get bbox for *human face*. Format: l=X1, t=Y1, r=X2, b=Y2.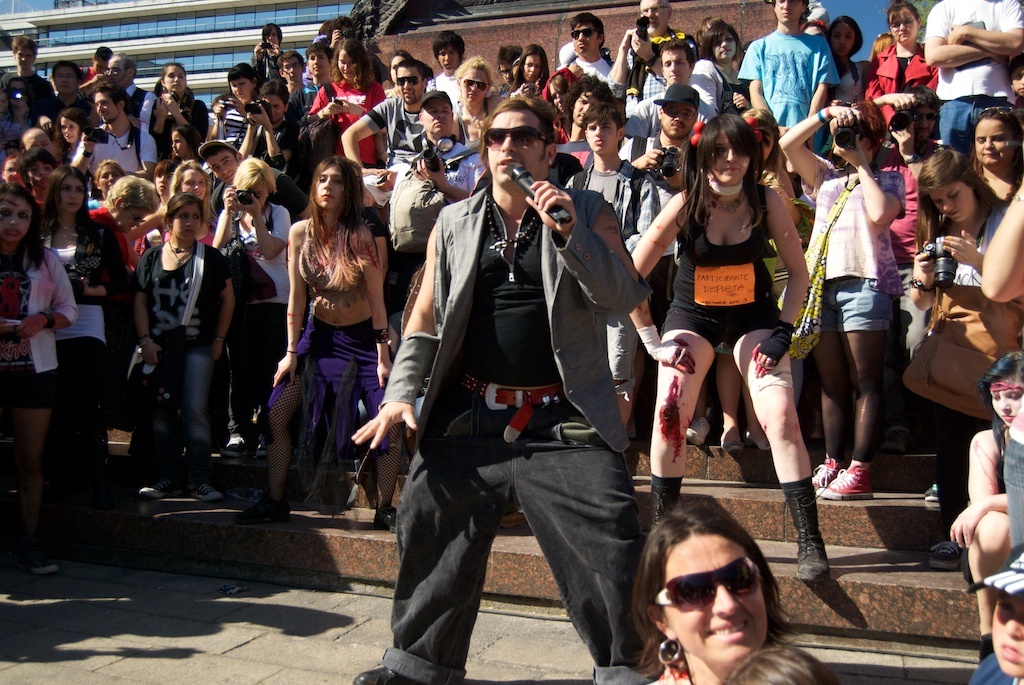
l=892, t=4, r=919, b=45.
